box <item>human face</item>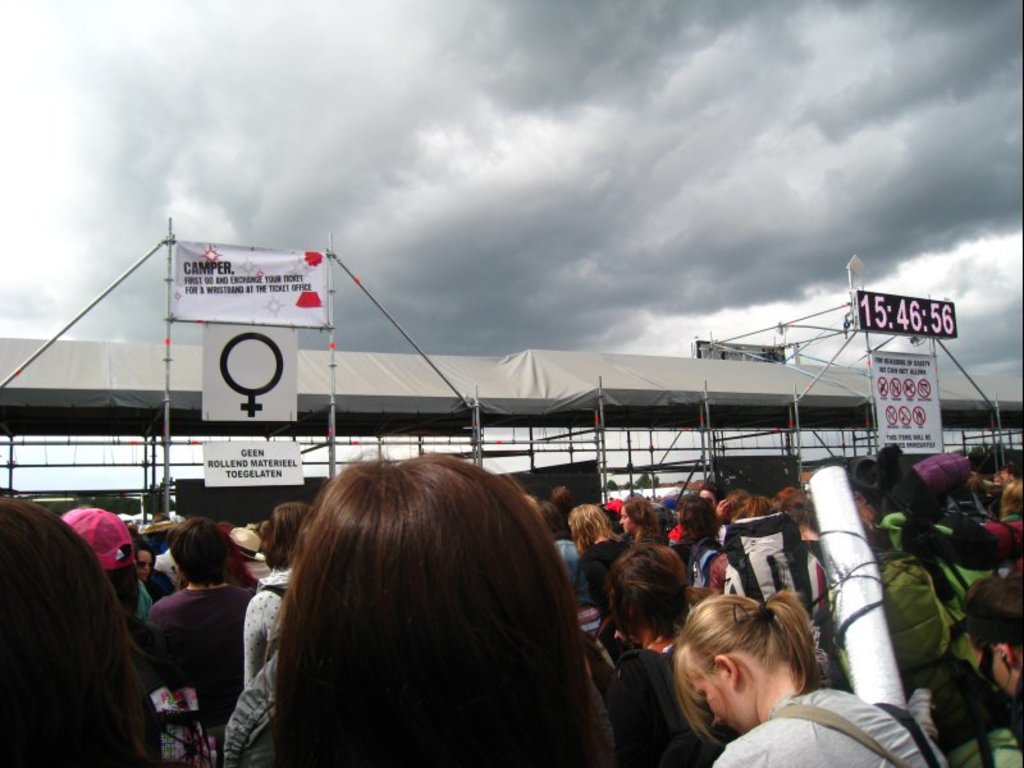
(left=680, top=627, right=792, bottom=751)
